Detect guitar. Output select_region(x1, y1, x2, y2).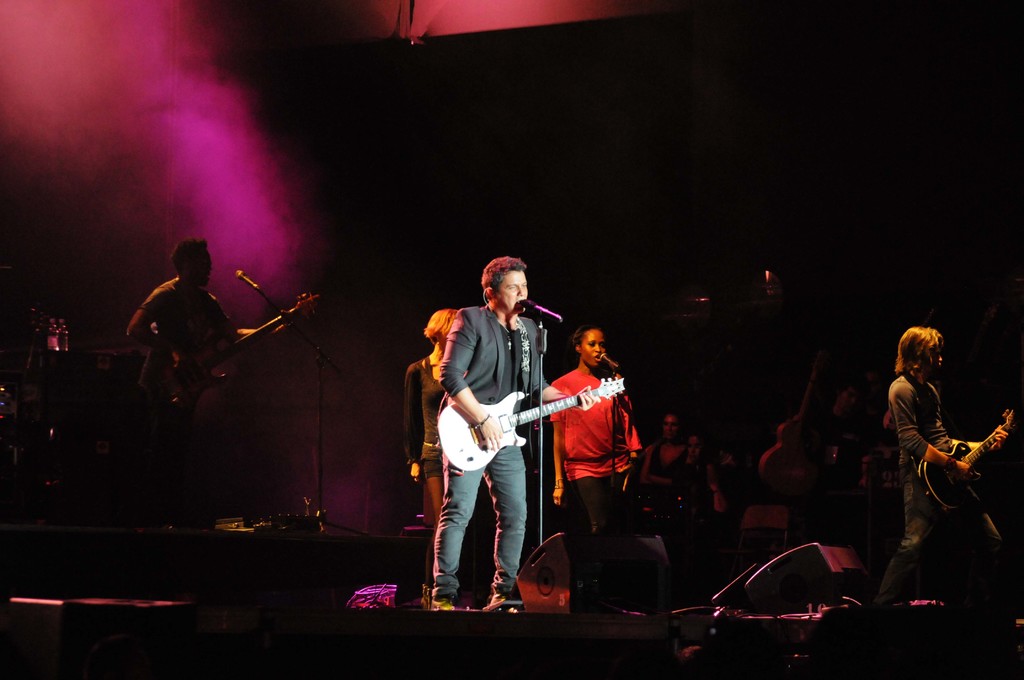
select_region(146, 285, 328, 415).
